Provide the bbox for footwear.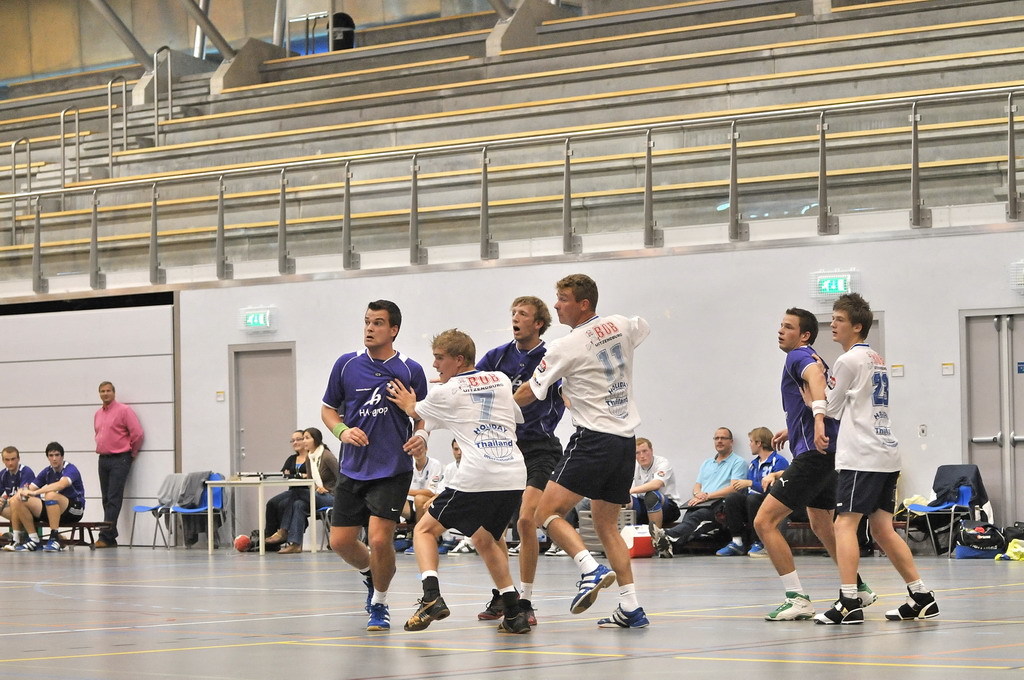
x1=807, y1=587, x2=868, y2=631.
